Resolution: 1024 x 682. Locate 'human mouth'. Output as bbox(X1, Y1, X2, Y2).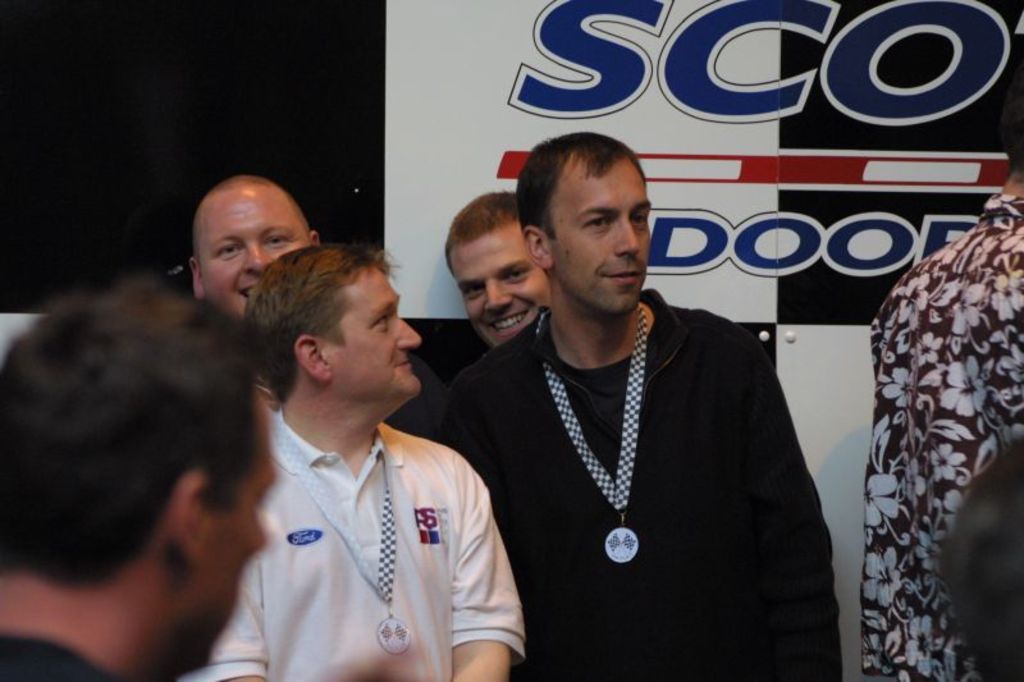
bbox(390, 358, 412, 369).
